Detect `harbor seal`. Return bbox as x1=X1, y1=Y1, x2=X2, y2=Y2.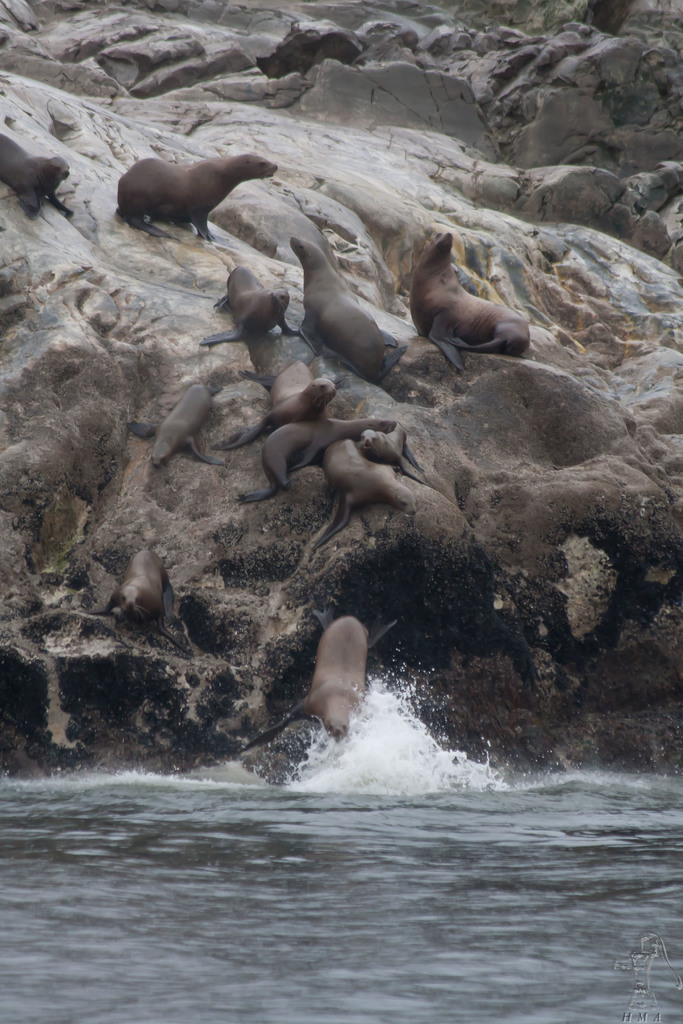
x1=111, y1=154, x2=278, y2=243.
